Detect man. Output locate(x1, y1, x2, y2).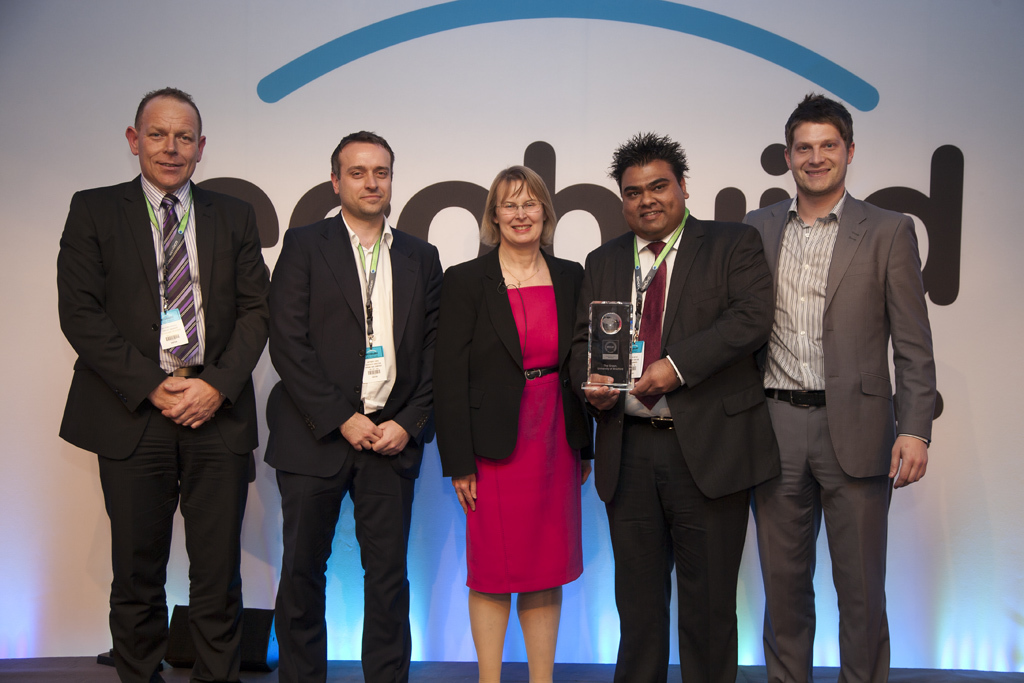
locate(265, 127, 443, 682).
